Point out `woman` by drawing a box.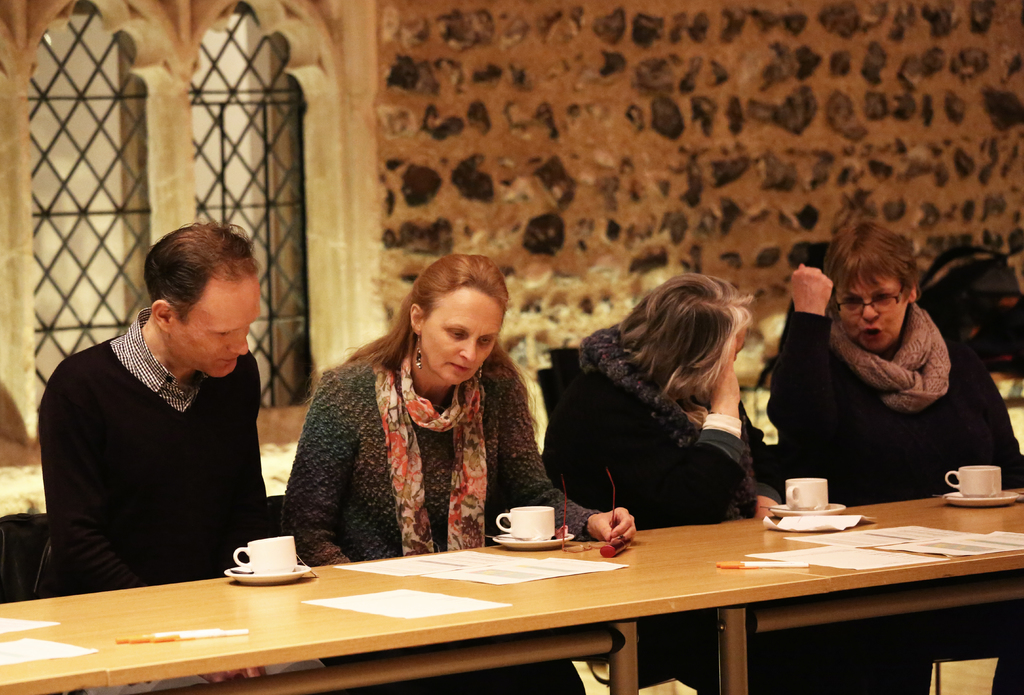
(761,220,1023,694).
